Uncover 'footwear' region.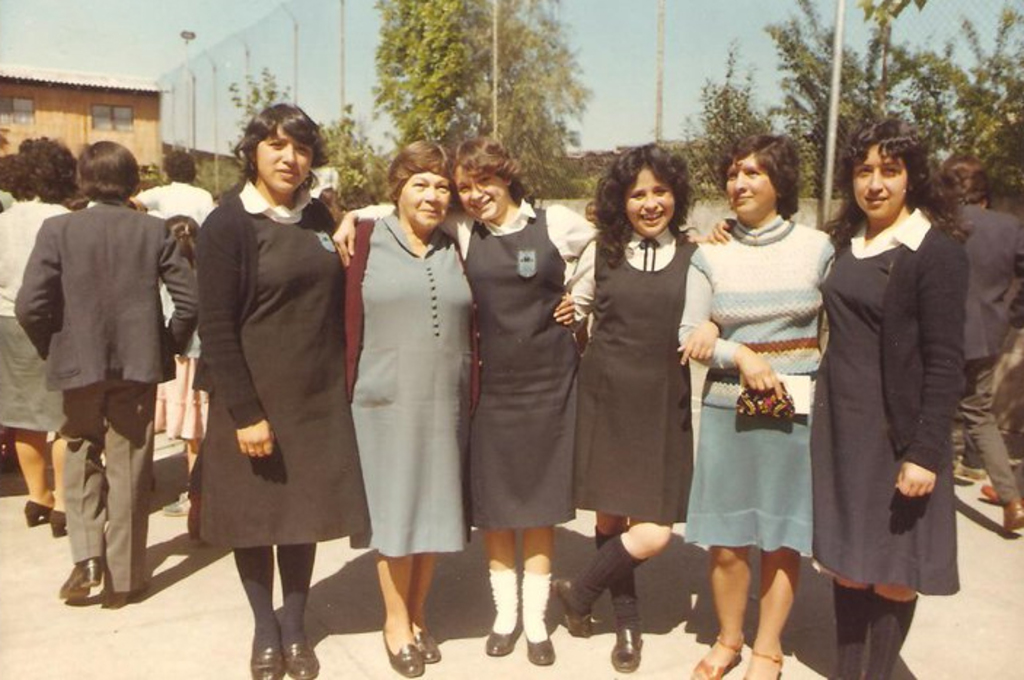
Uncovered: 1005 499 1018 536.
